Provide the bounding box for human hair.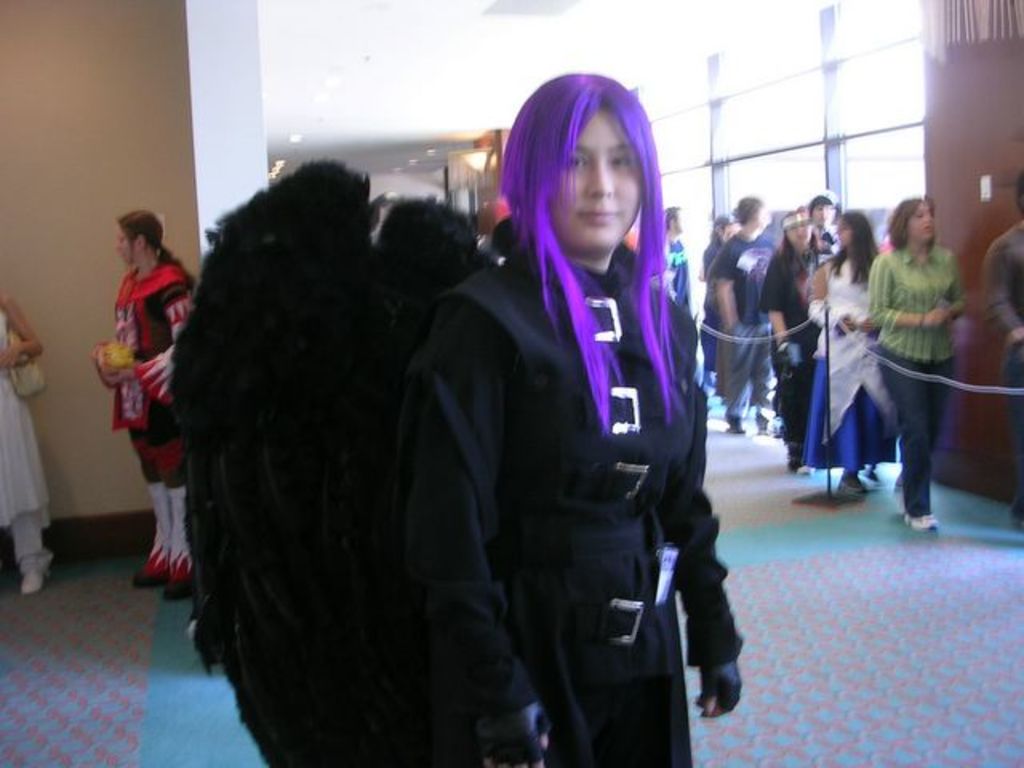
{"left": 733, "top": 195, "right": 760, "bottom": 229}.
